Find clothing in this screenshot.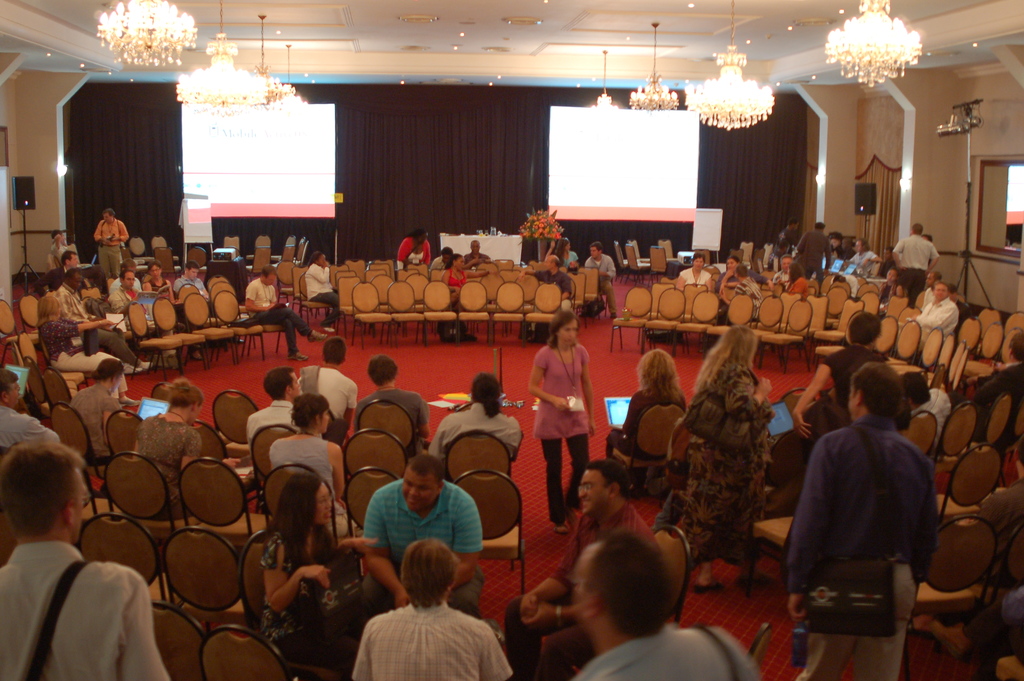
The bounding box for clothing is detection(264, 519, 356, 680).
